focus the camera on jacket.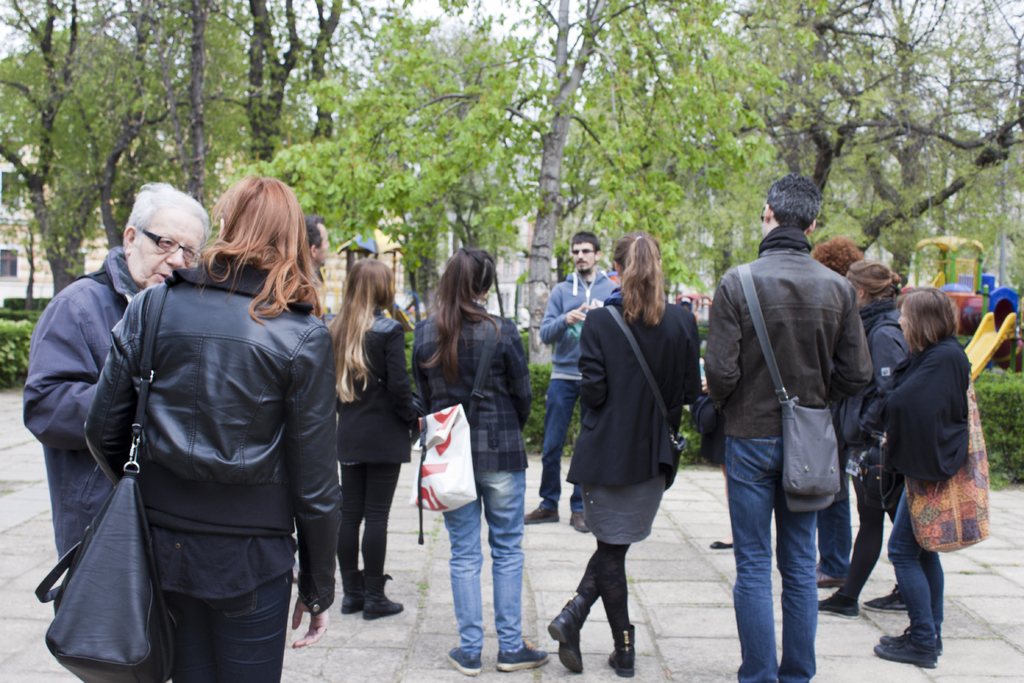
Focus region: bbox=[721, 241, 883, 438].
